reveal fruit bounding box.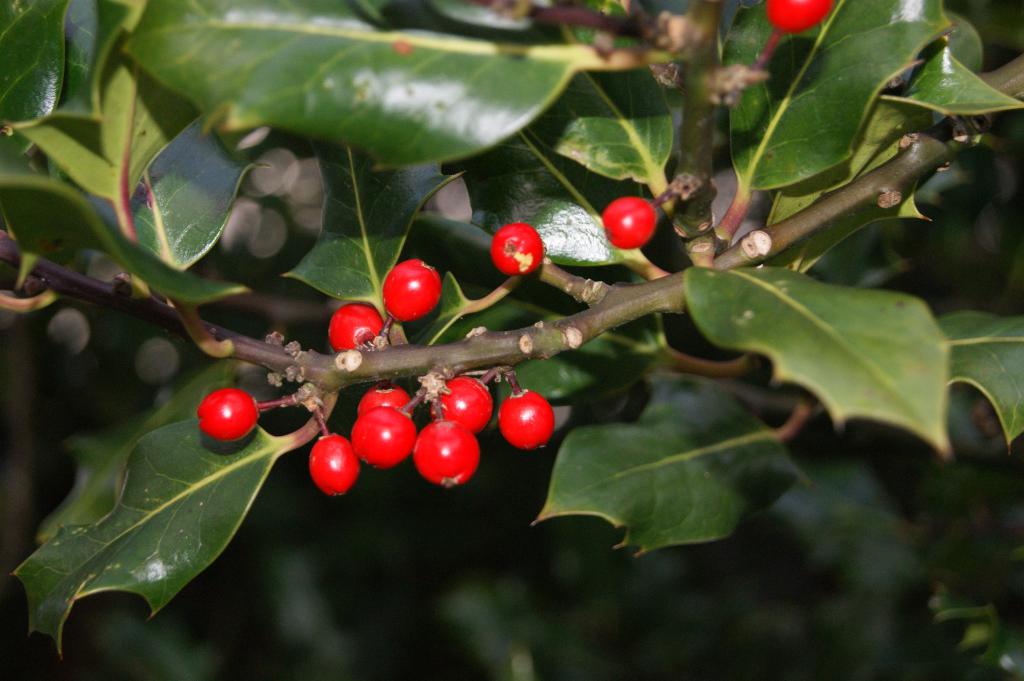
Revealed: (498,390,556,448).
